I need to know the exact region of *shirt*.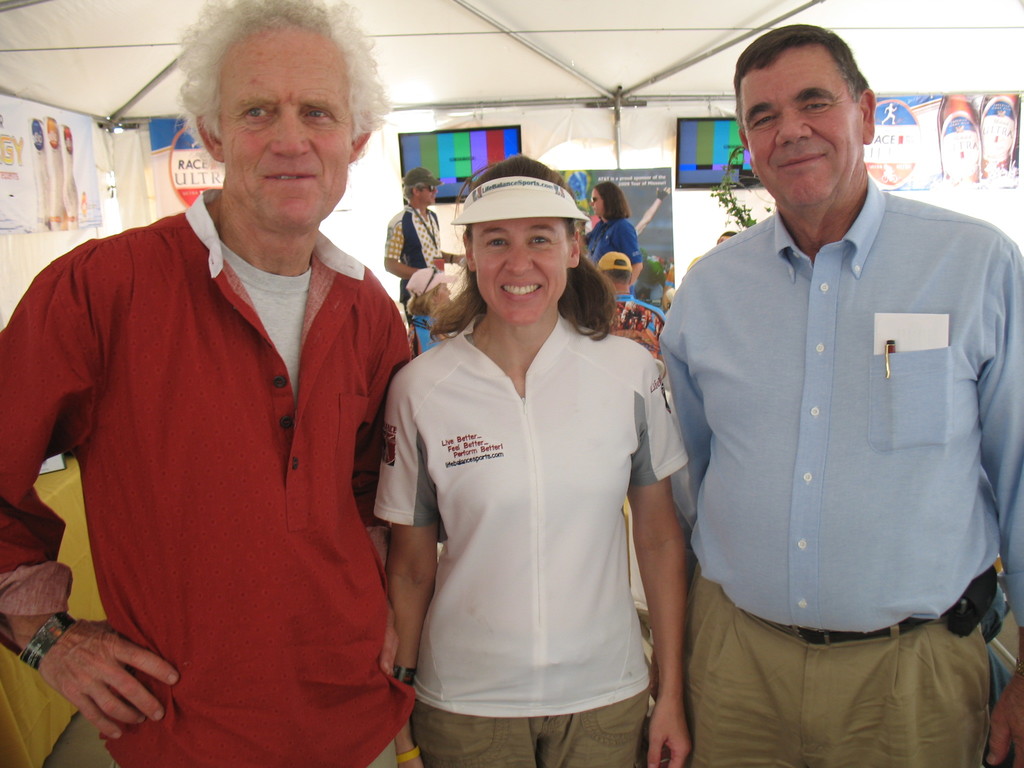
Region: bbox(0, 188, 413, 767).
